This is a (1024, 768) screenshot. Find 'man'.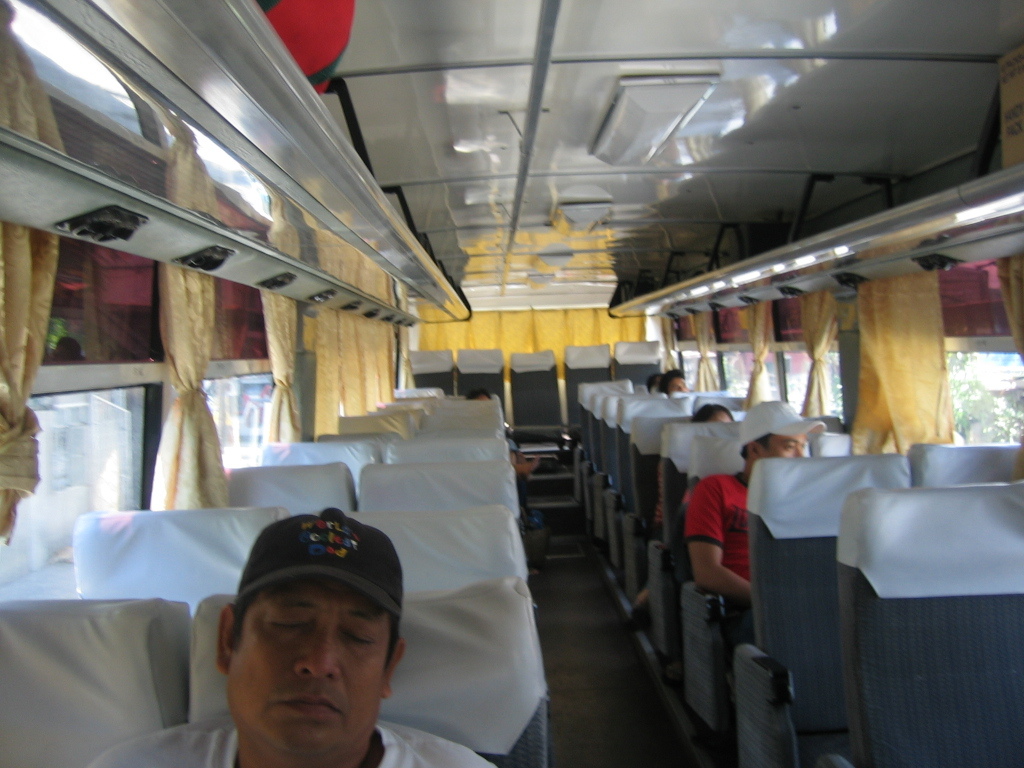
Bounding box: {"x1": 659, "y1": 370, "x2": 689, "y2": 392}.
